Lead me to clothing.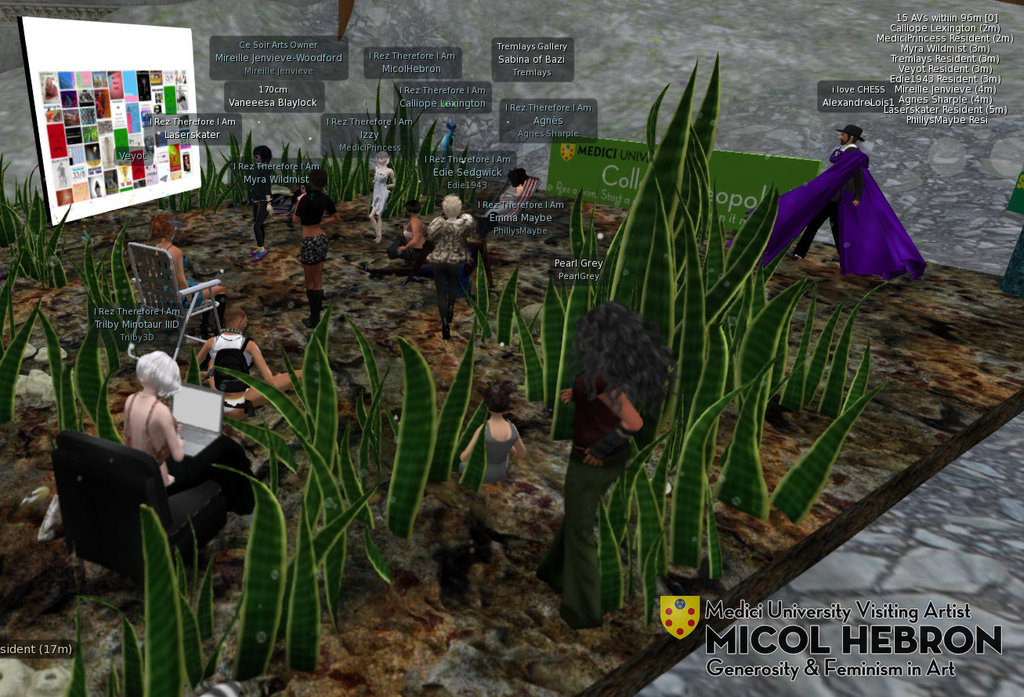
Lead to x1=427 y1=211 x2=475 y2=320.
